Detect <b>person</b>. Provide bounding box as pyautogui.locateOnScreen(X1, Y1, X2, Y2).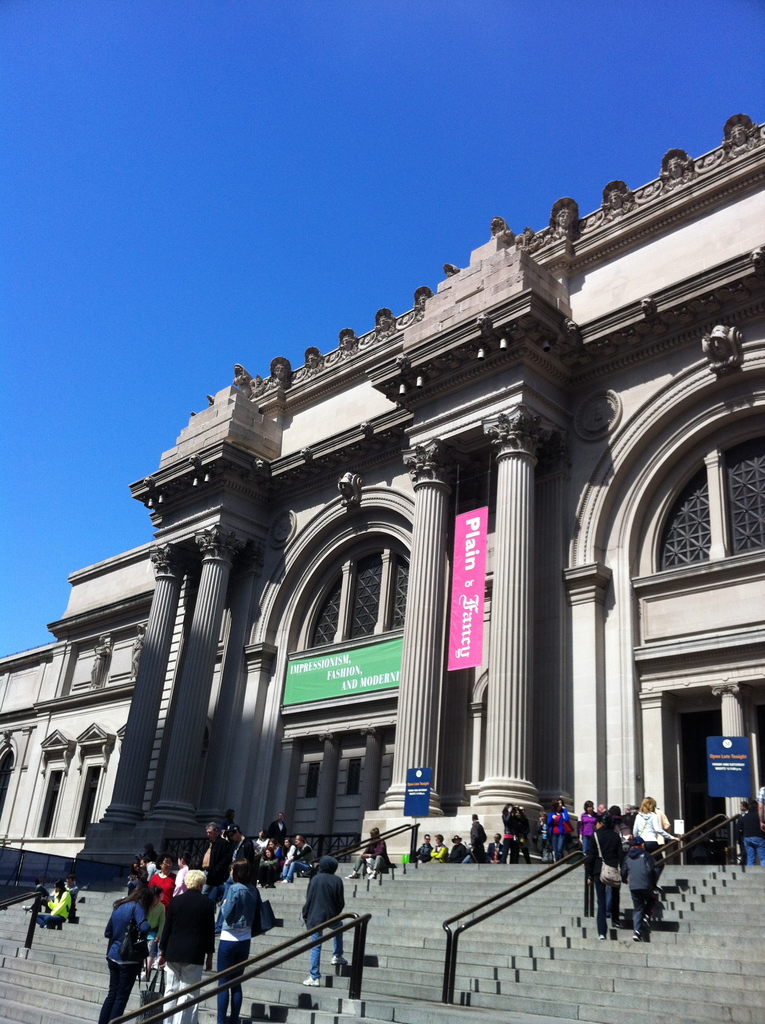
pyautogui.locateOnScreen(275, 836, 300, 872).
